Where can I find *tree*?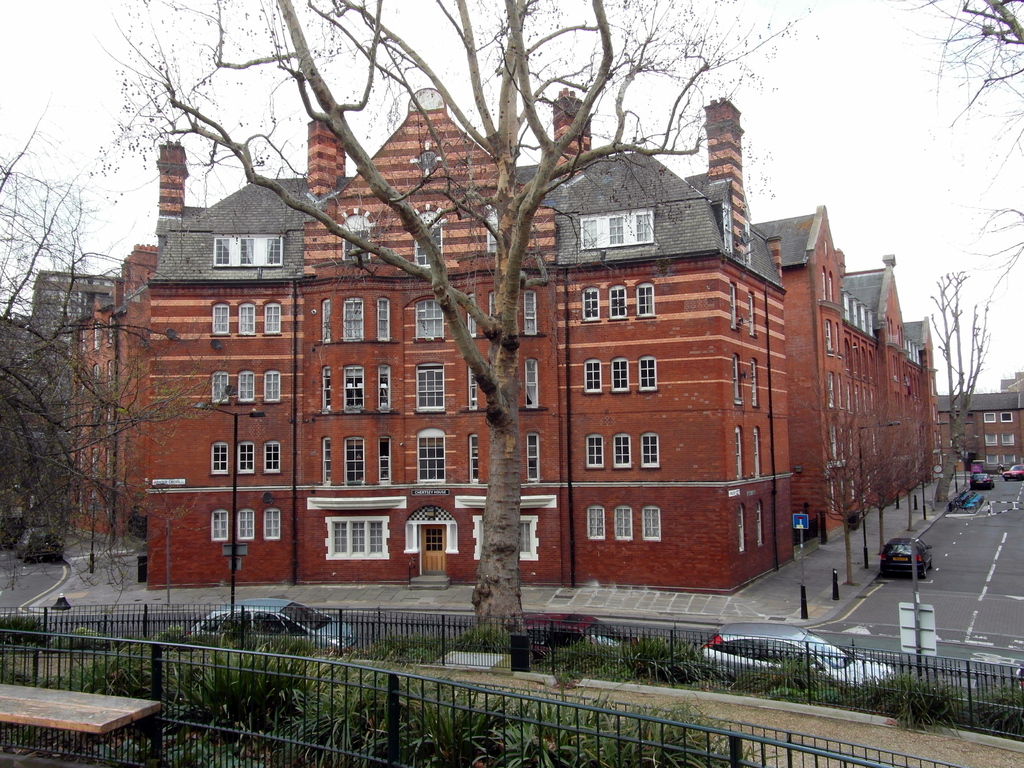
You can find it at bbox=[957, 221, 1023, 280].
